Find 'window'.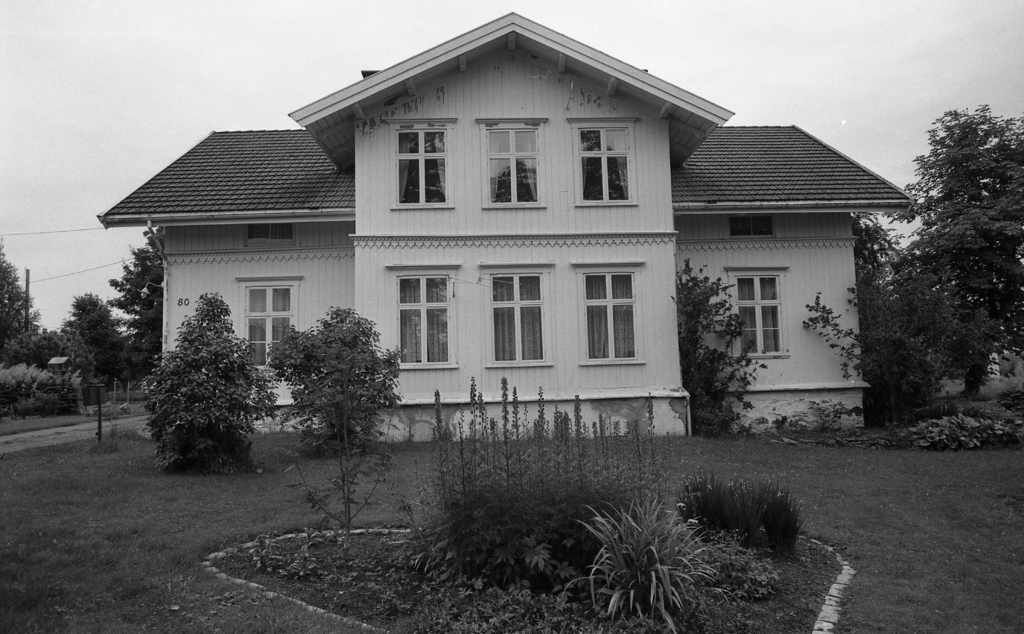
576/127/635/202.
